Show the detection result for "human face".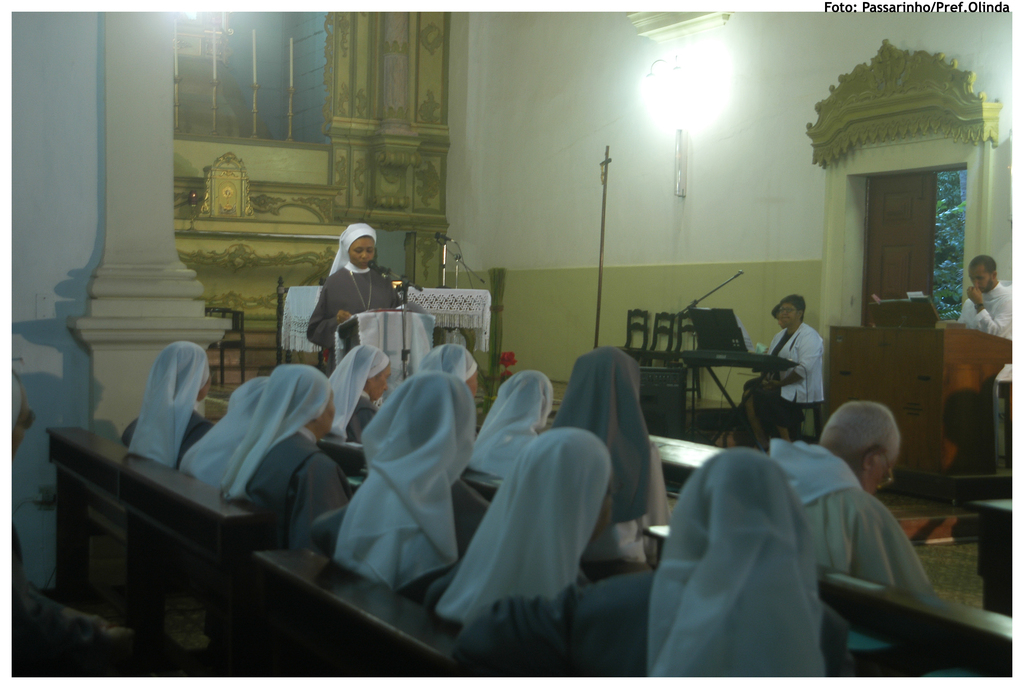
rect(785, 301, 808, 325).
